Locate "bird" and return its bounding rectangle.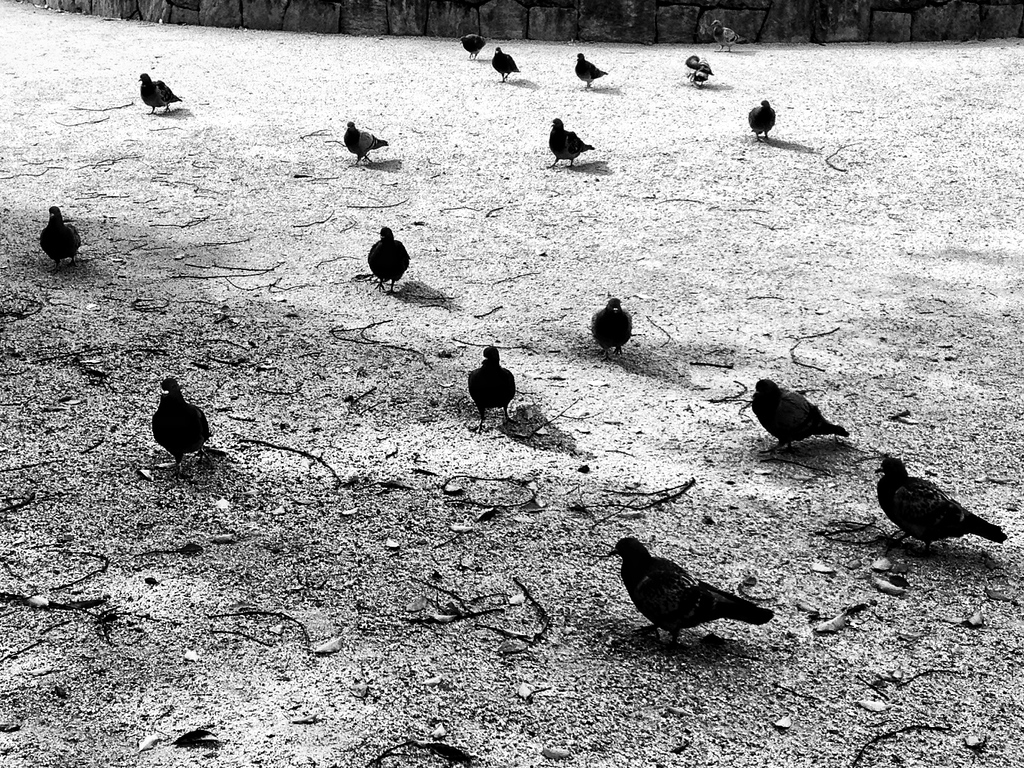
box=[549, 119, 597, 170].
